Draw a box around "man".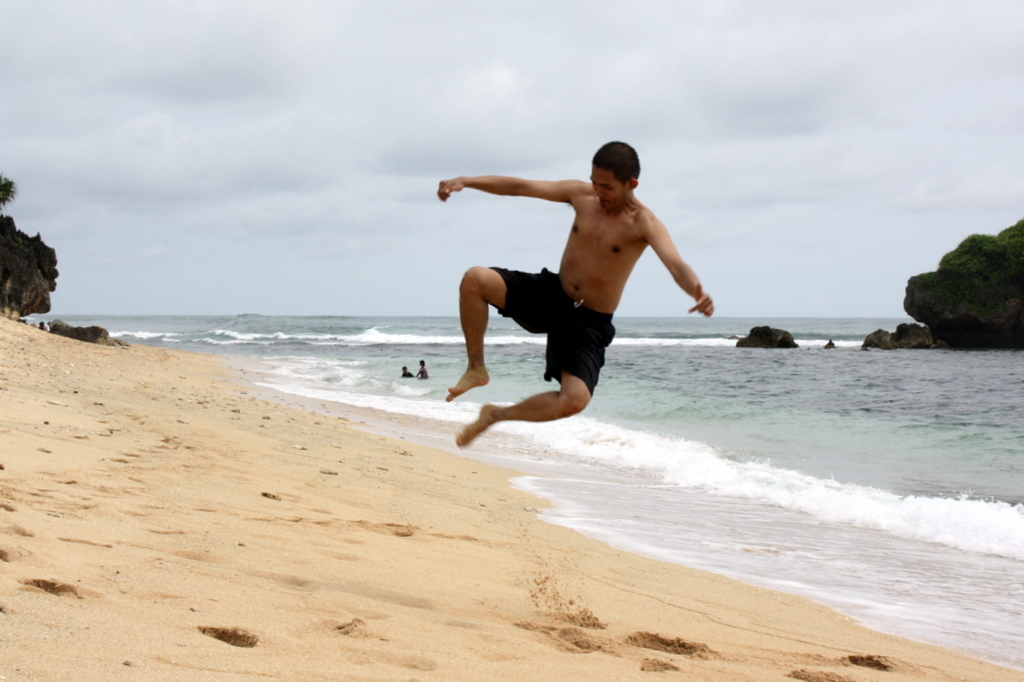
(452, 137, 717, 448).
